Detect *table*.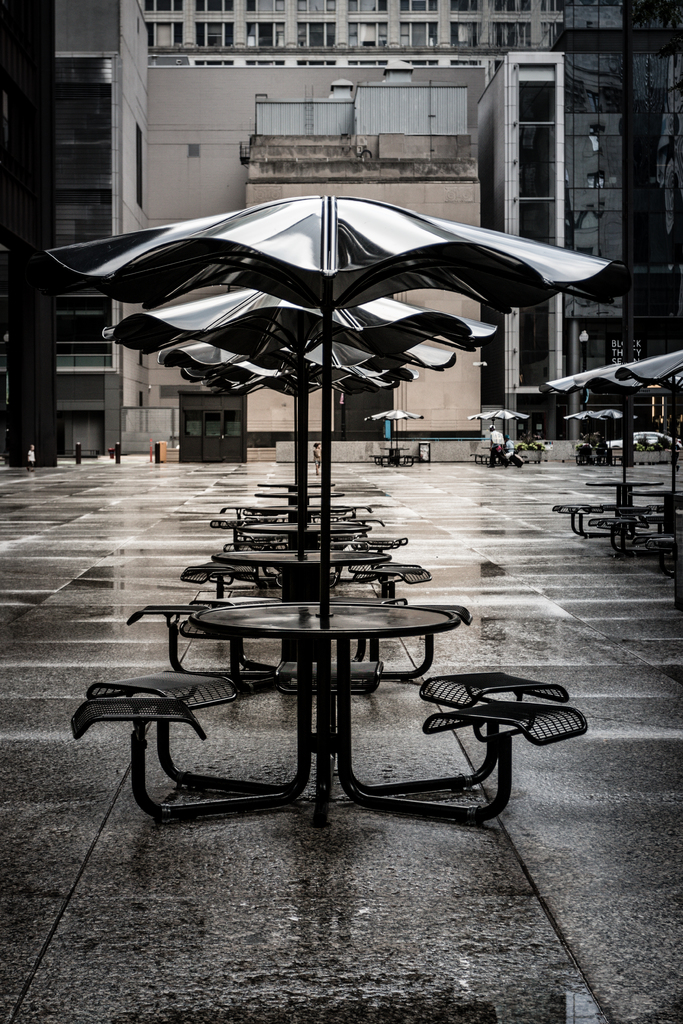
Detected at {"x1": 252, "y1": 502, "x2": 354, "y2": 522}.
